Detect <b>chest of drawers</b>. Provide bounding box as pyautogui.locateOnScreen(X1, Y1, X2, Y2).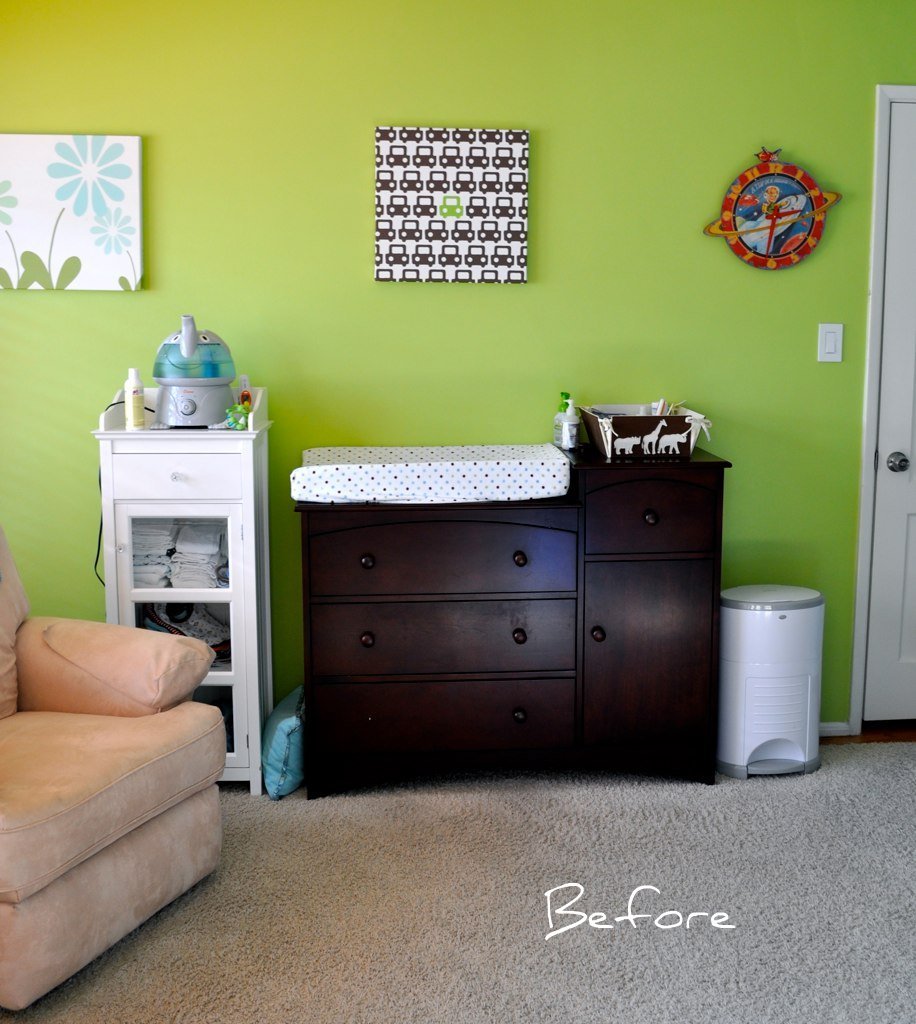
pyautogui.locateOnScreen(289, 436, 732, 797).
